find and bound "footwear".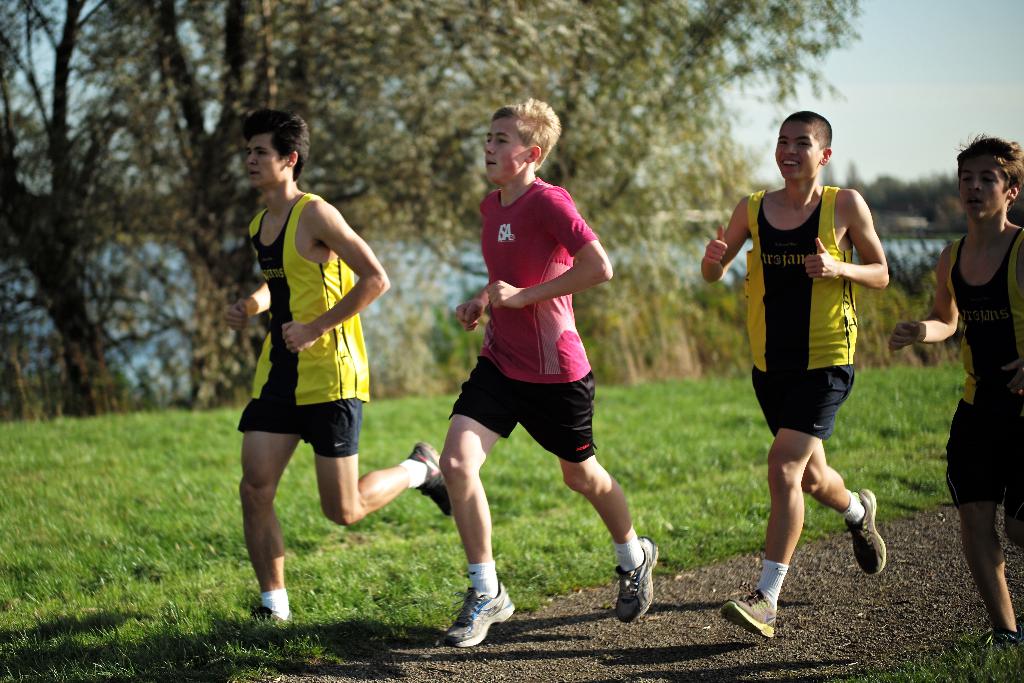
Bound: pyautogui.locateOnScreen(433, 577, 520, 650).
